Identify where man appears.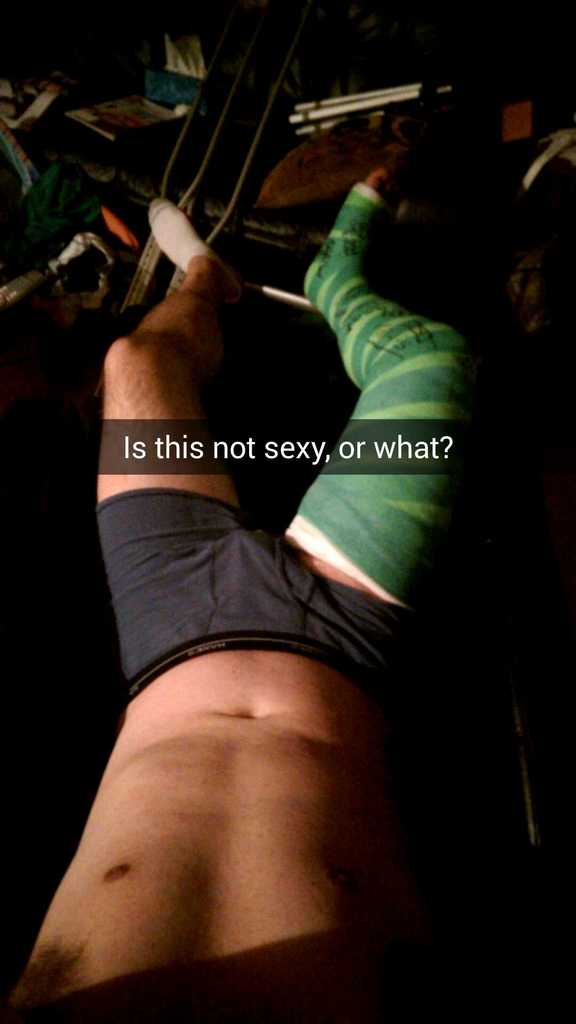
Appears at box=[29, 90, 516, 982].
